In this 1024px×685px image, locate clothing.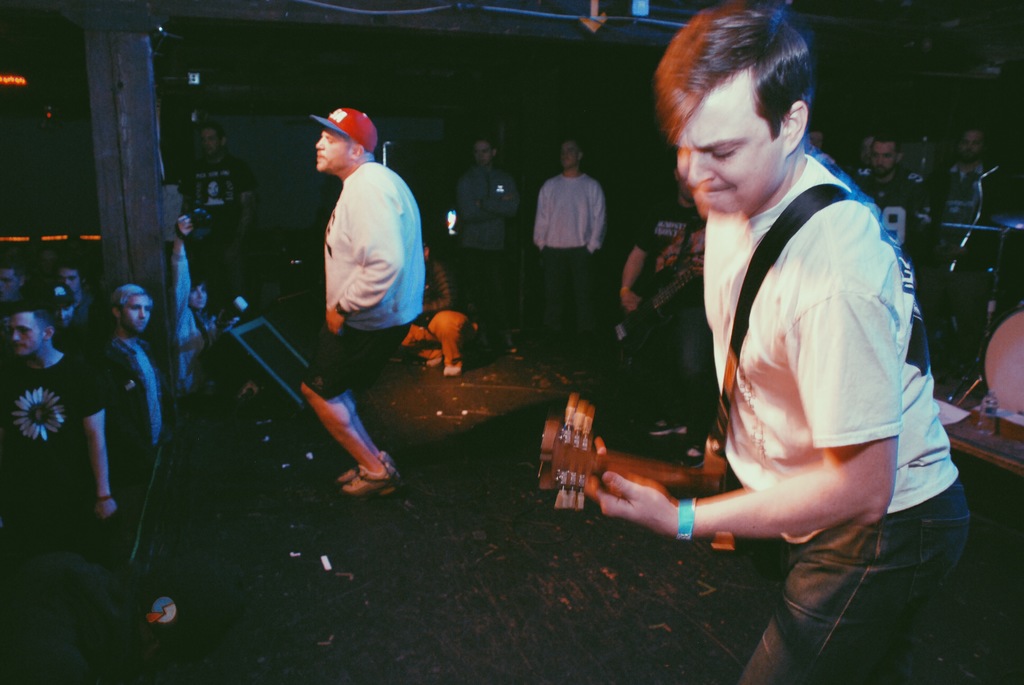
Bounding box: 454, 159, 519, 328.
